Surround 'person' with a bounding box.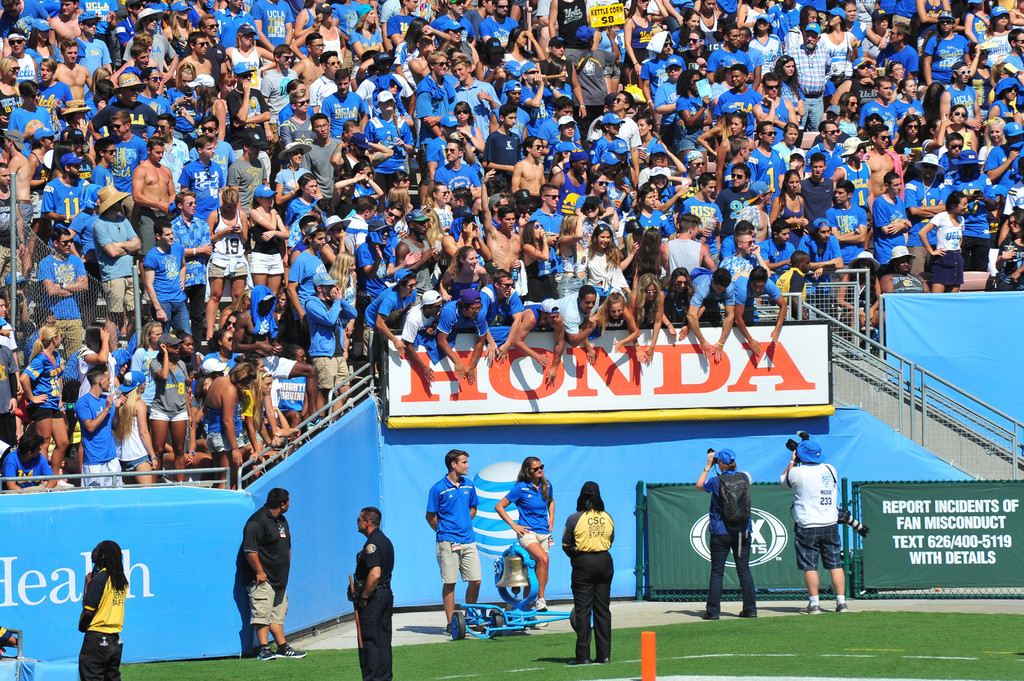
bbox=(243, 479, 296, 663).
